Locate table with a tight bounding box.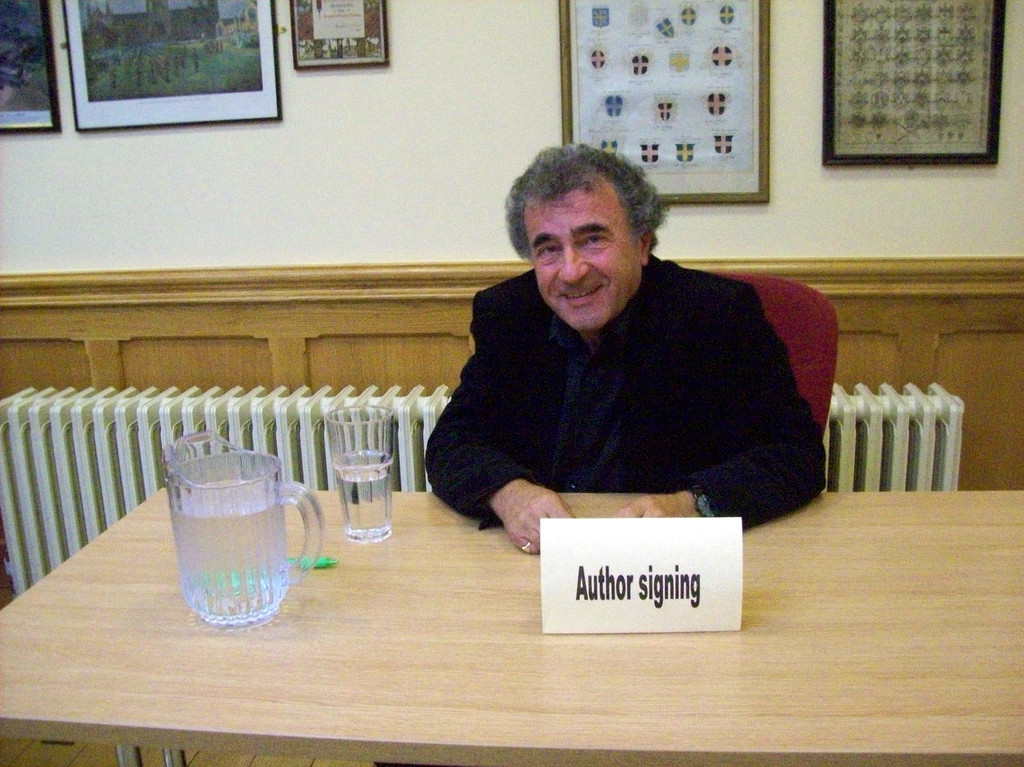
(0,487,1023,766).
